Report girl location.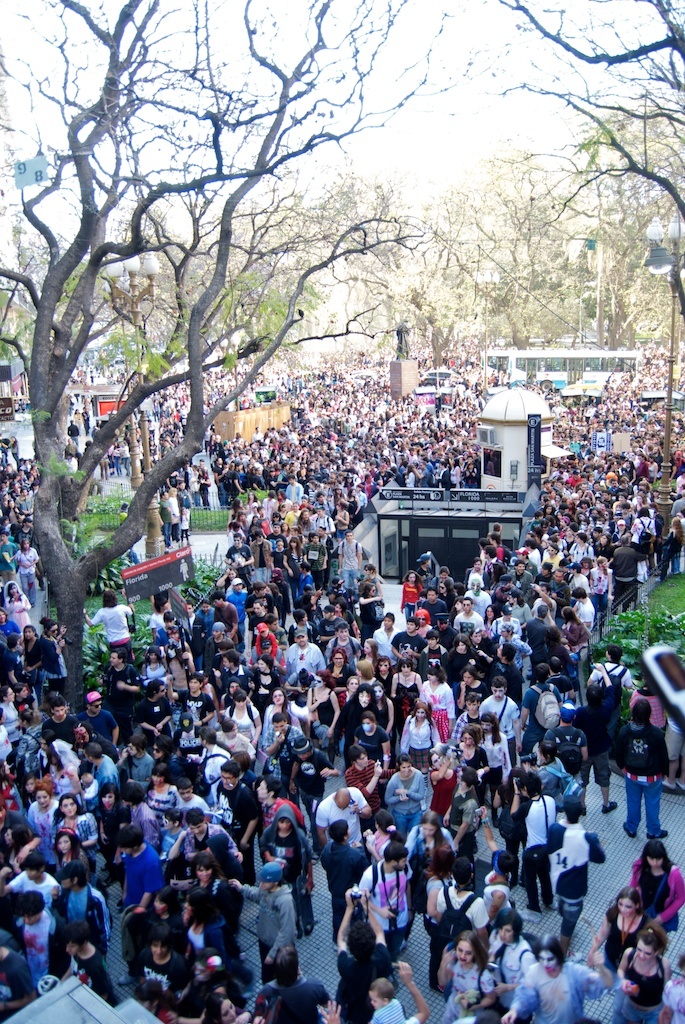
Report: 54/798/96/858.
